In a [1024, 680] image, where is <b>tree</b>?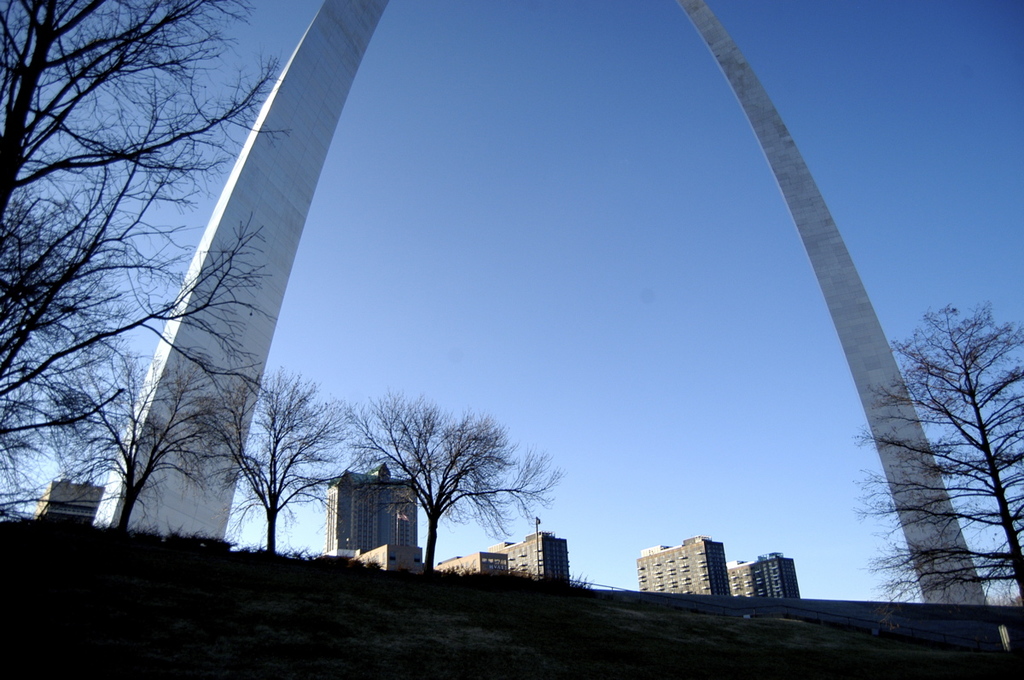
850 303 1023 639.
